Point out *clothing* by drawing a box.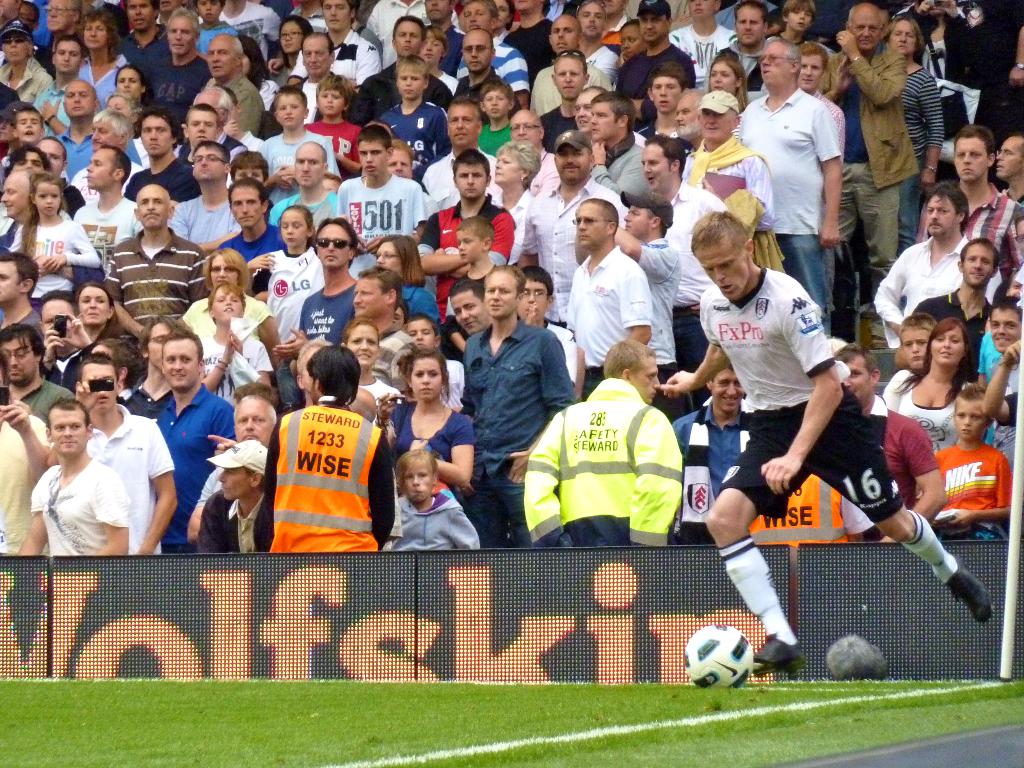
crop(450, 316, 574, 477).
